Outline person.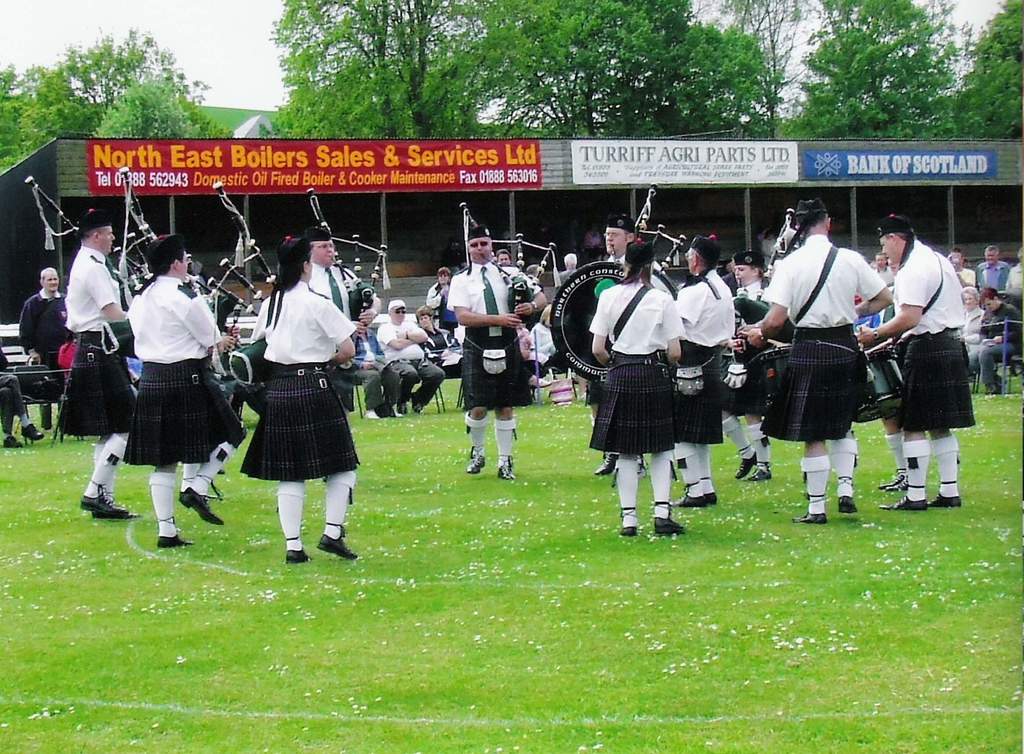
Outline: 237 220 354 588.
